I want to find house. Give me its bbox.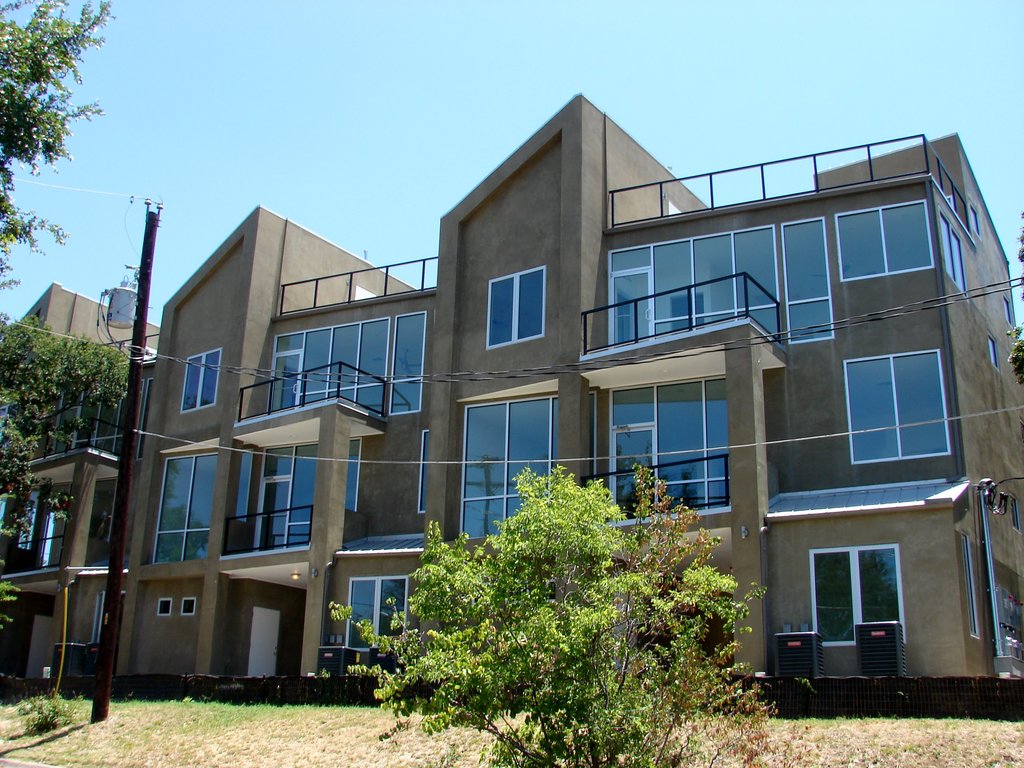
x1=0 y1=93 x2=1023 y2=721.
